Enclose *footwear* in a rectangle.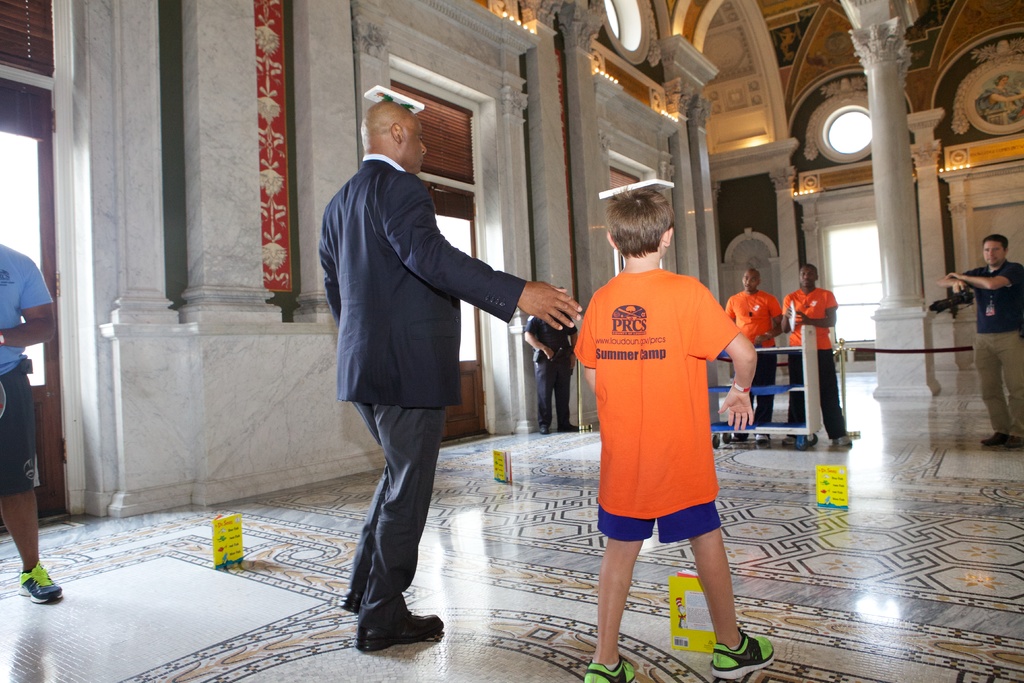
BBox(557, 420, 578, 432).
